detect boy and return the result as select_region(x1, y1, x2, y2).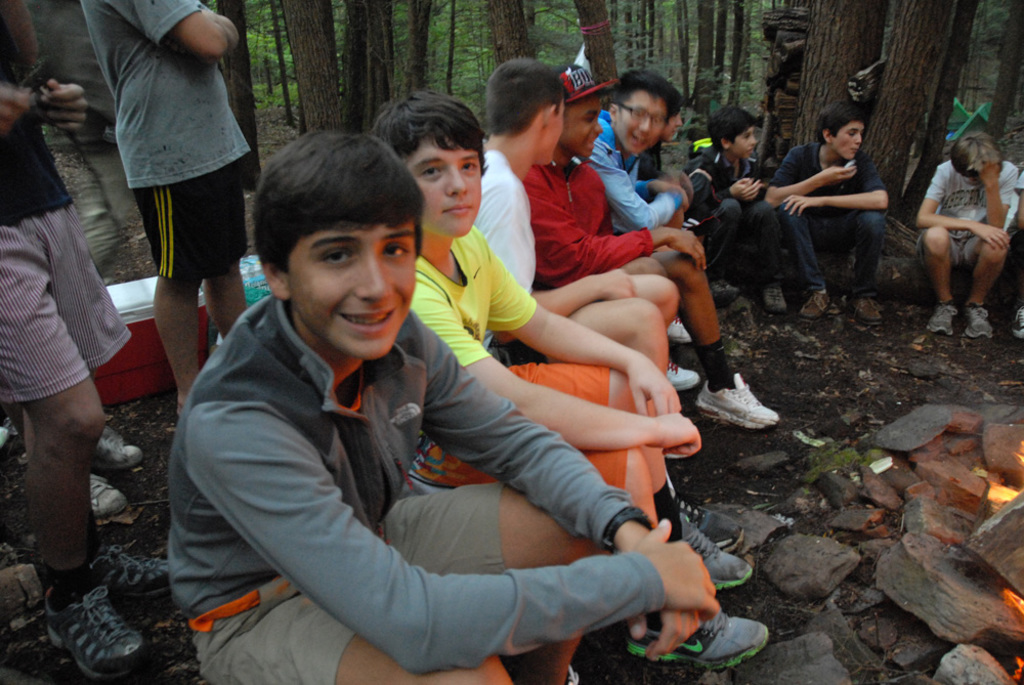
select_region(519, 67, 785, 434).
